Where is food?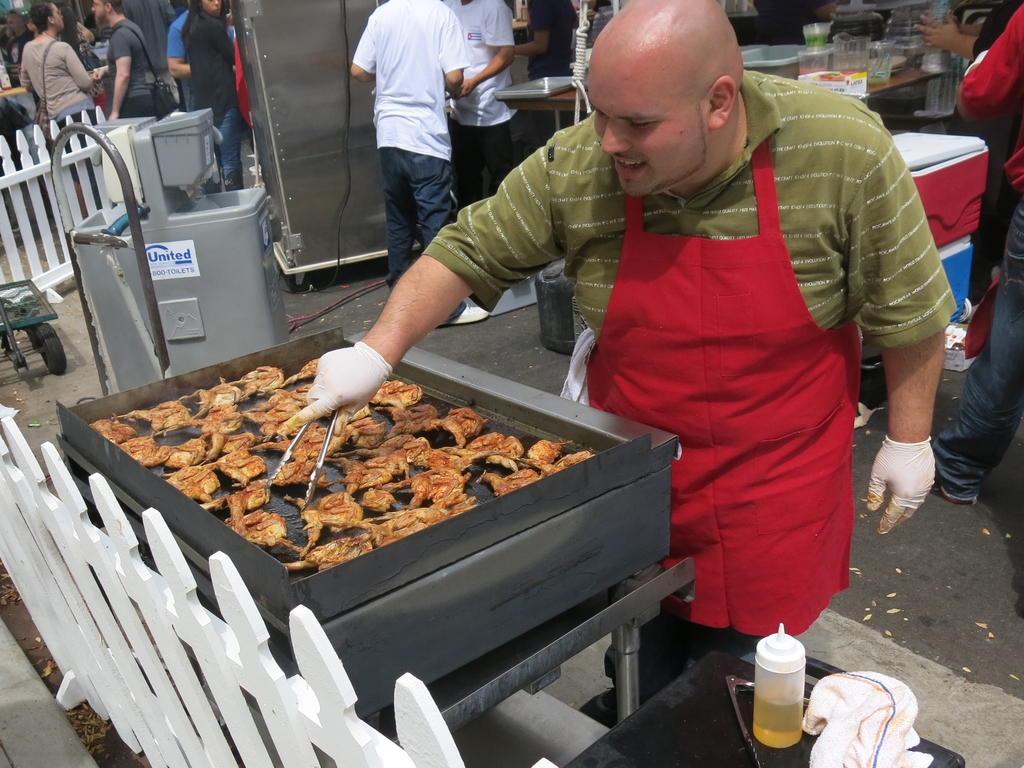
x1=814 y1=67 x2=860 y2=83.
